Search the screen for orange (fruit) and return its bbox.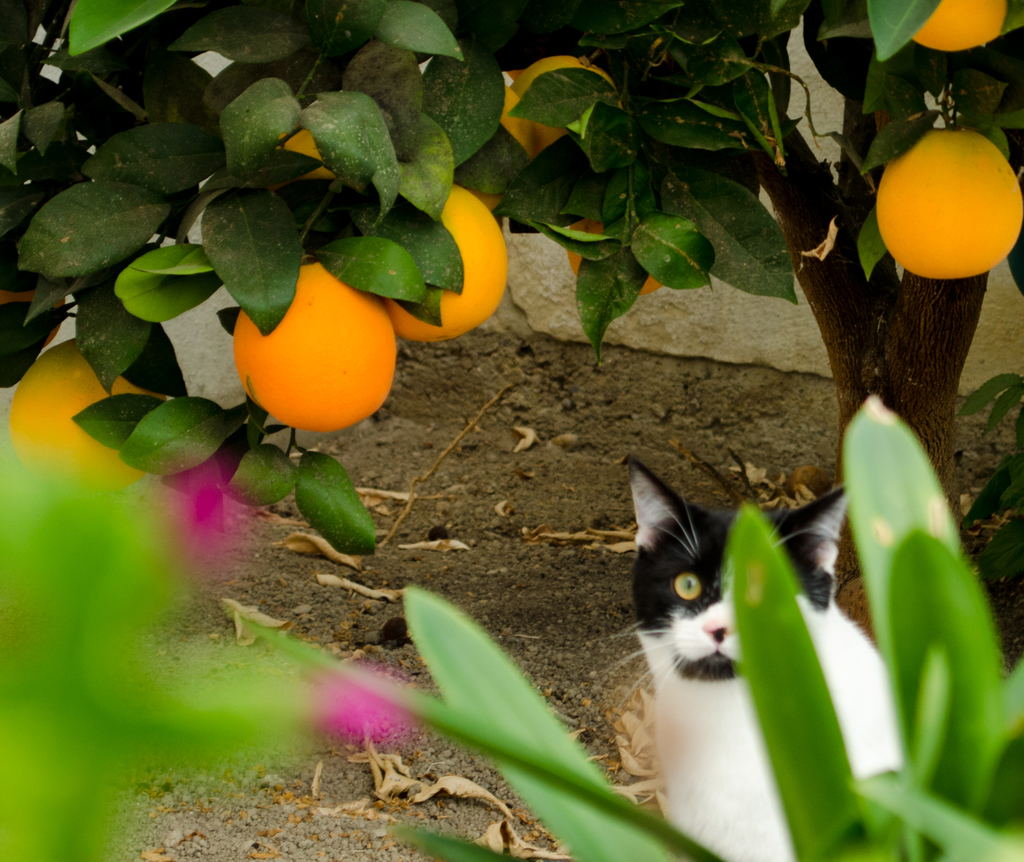
Found: rect(245, 261, 401, 434).
